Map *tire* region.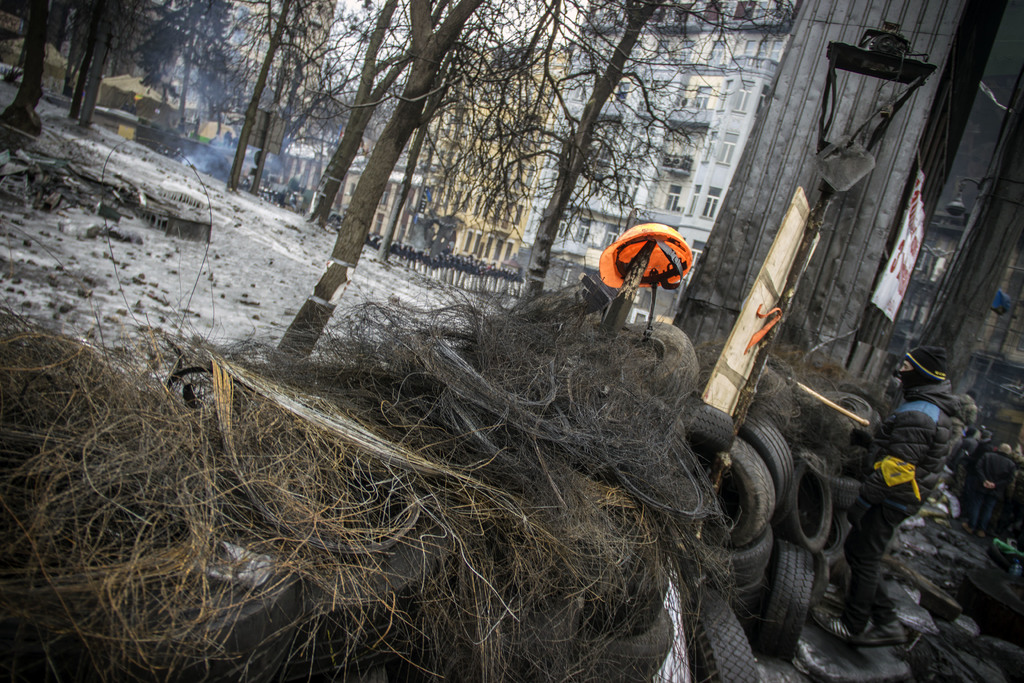
Mapped to [left=621, top=323, right=698, bottom=402].
